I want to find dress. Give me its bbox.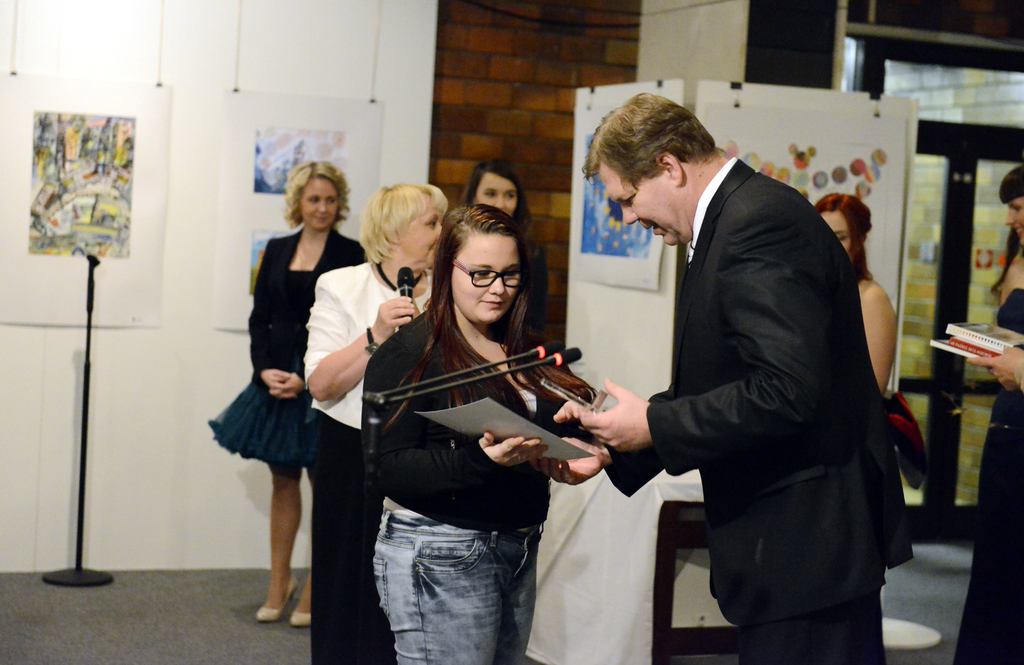
x1=207 y1=269 x2=312 y2=466.
